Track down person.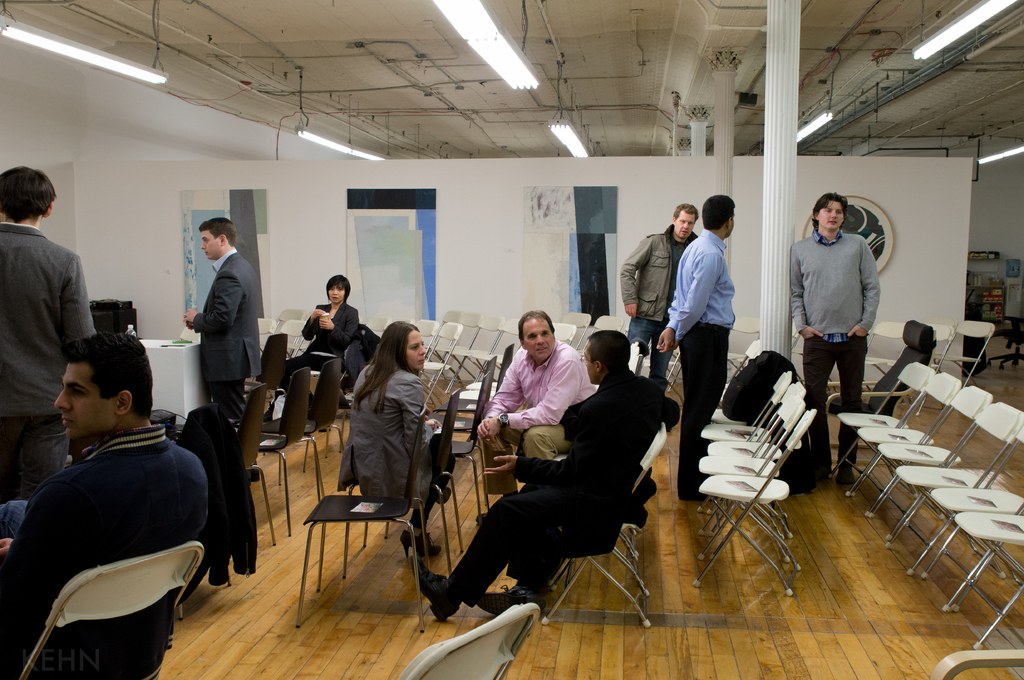
Tracked to Rect(409, 328, 676, 610).
